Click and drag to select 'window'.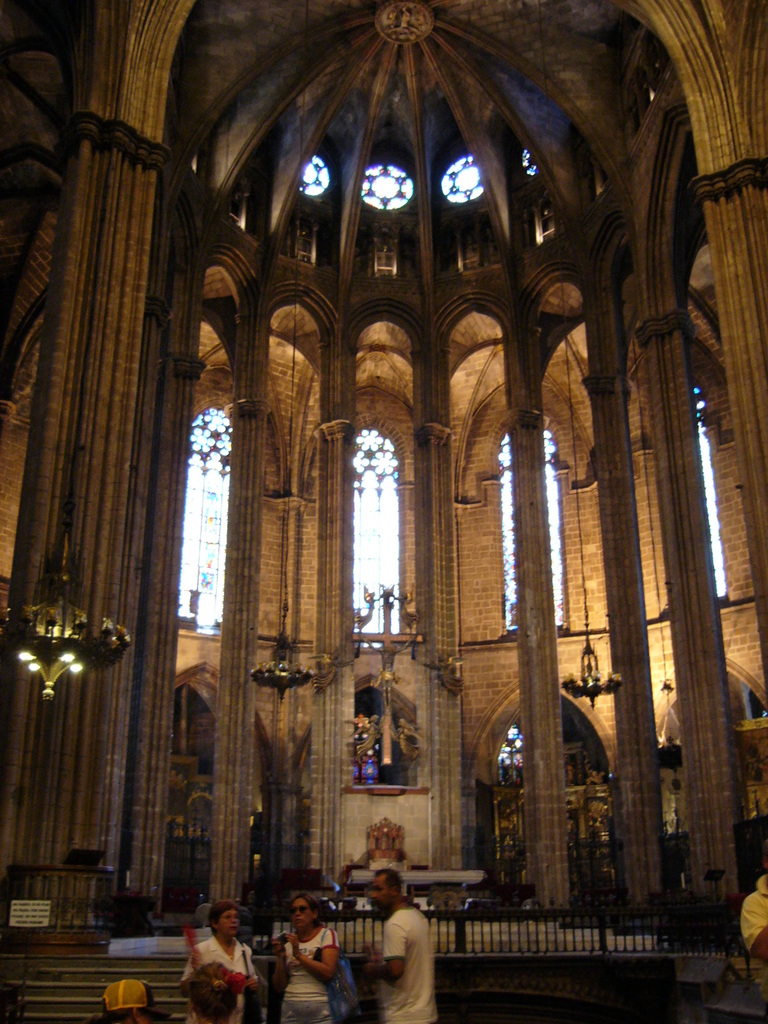
Selection: detection(173, 403, 233, 634).
